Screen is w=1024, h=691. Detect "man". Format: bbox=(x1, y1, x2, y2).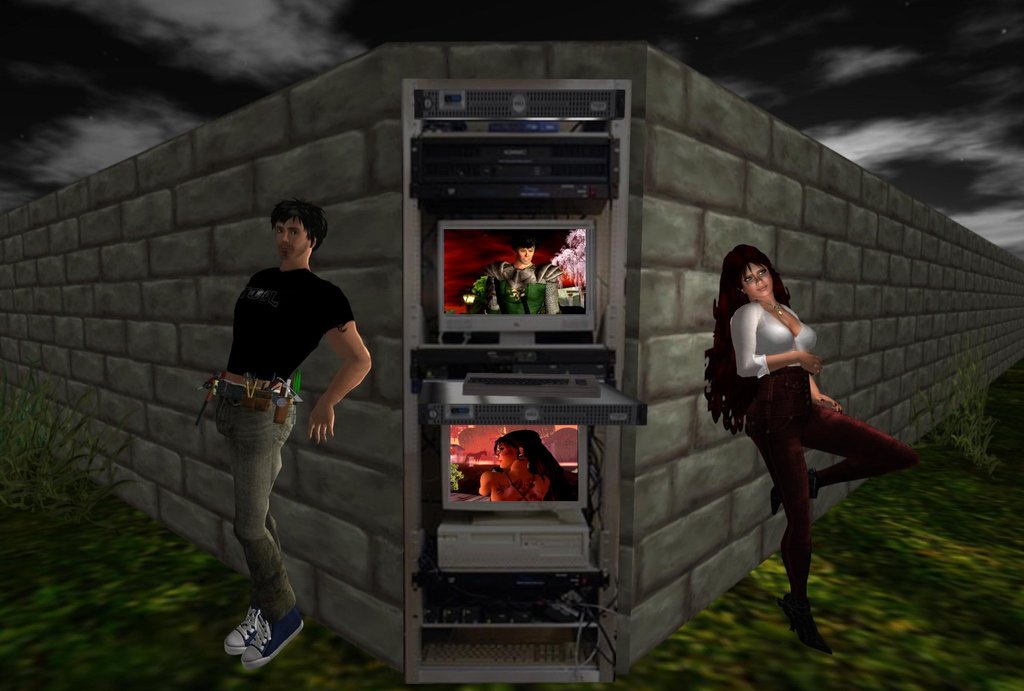
bbox=(215, 196, 374, 673).
